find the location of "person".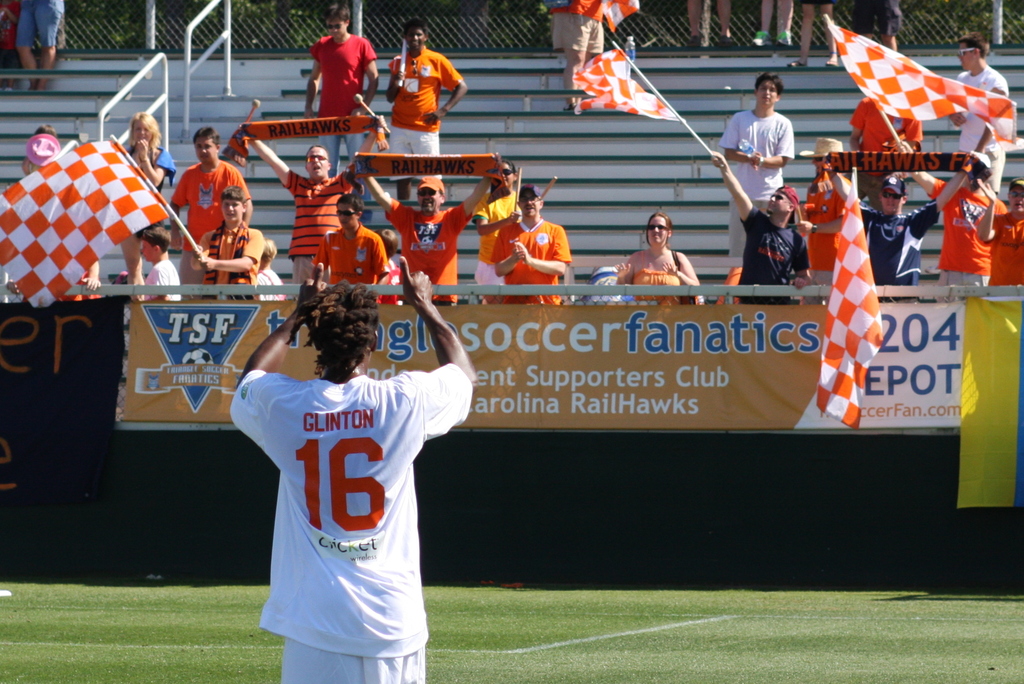
Location: box(951, 31, 1007, 196).
